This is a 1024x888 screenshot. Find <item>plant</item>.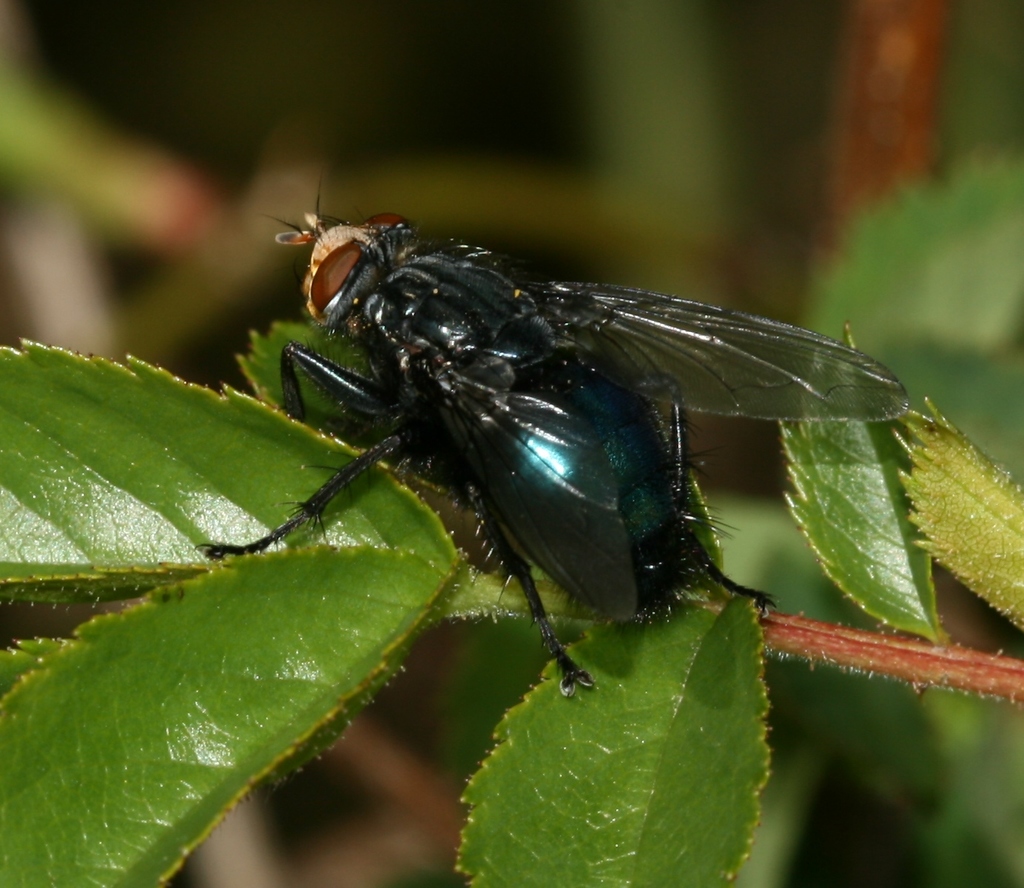
Bounding box: 0, 0, 1023, 887.
